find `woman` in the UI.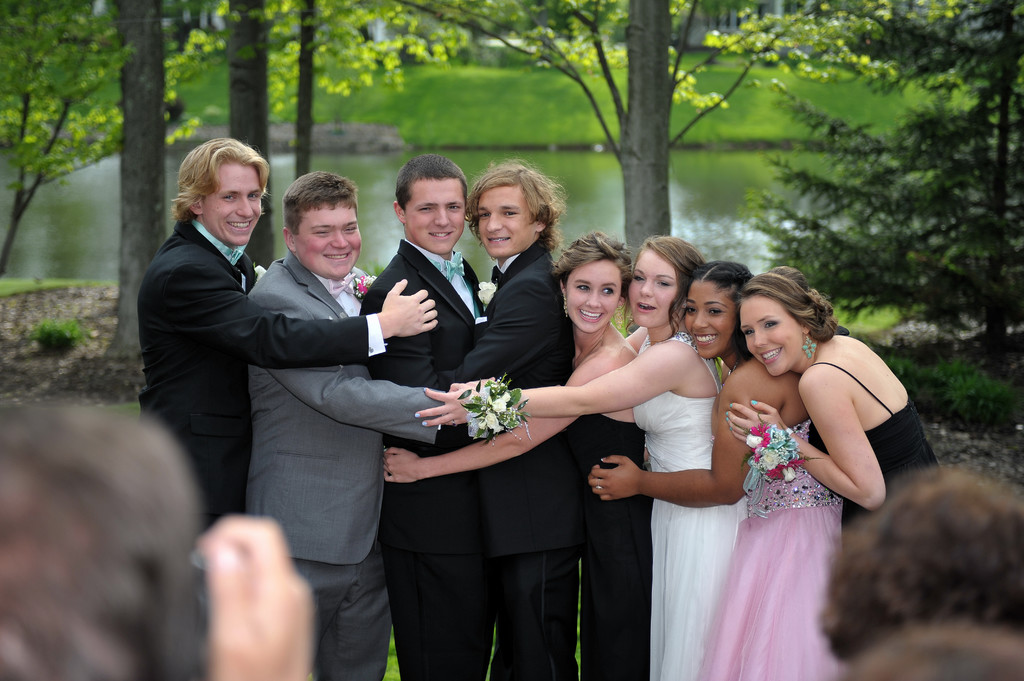
UI element at crop(724, 262, 936, 550).
